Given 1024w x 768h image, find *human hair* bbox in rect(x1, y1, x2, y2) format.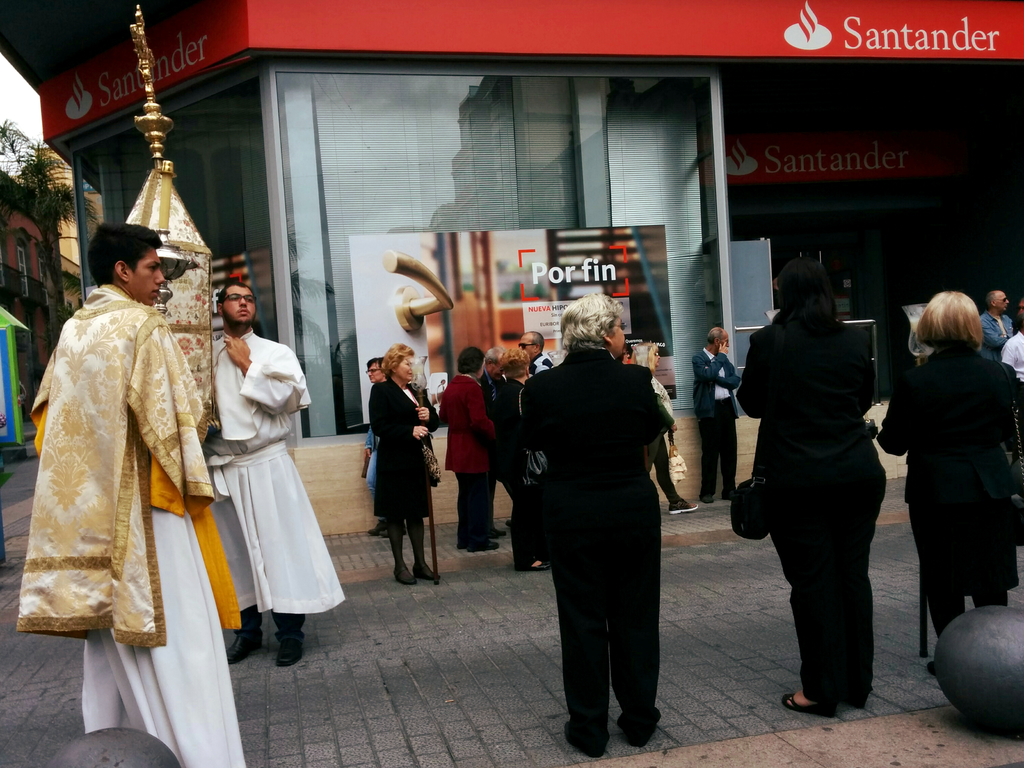
rect(529, 331, 545, 349).
